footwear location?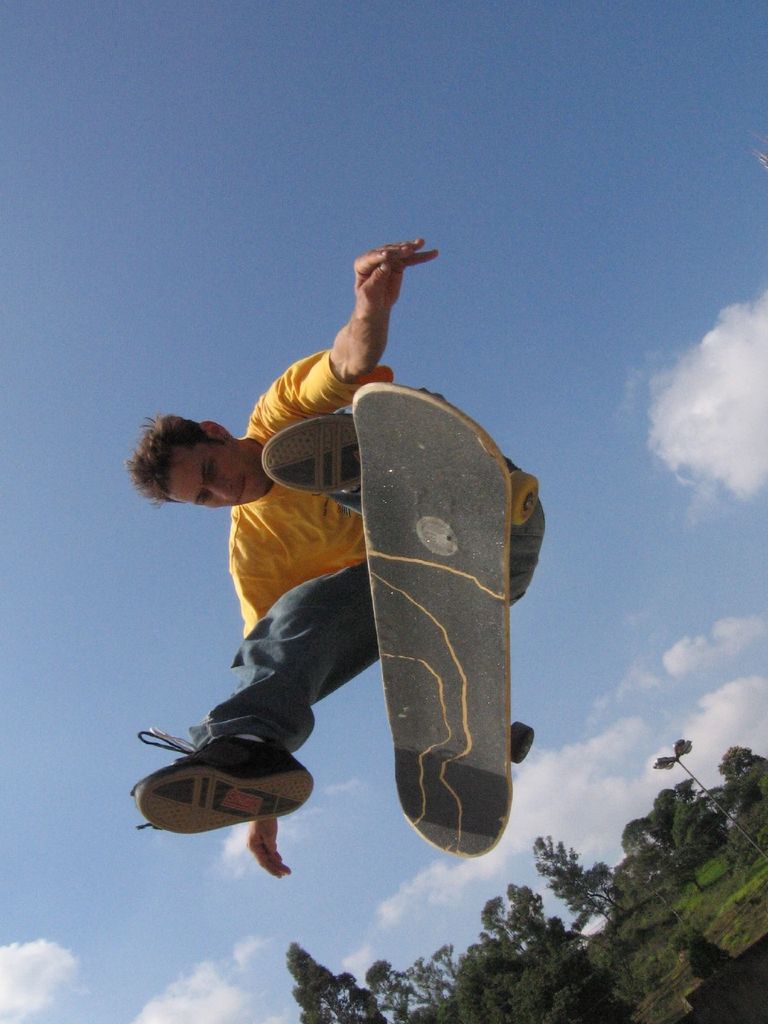
<box>261,412,366,497</box>
